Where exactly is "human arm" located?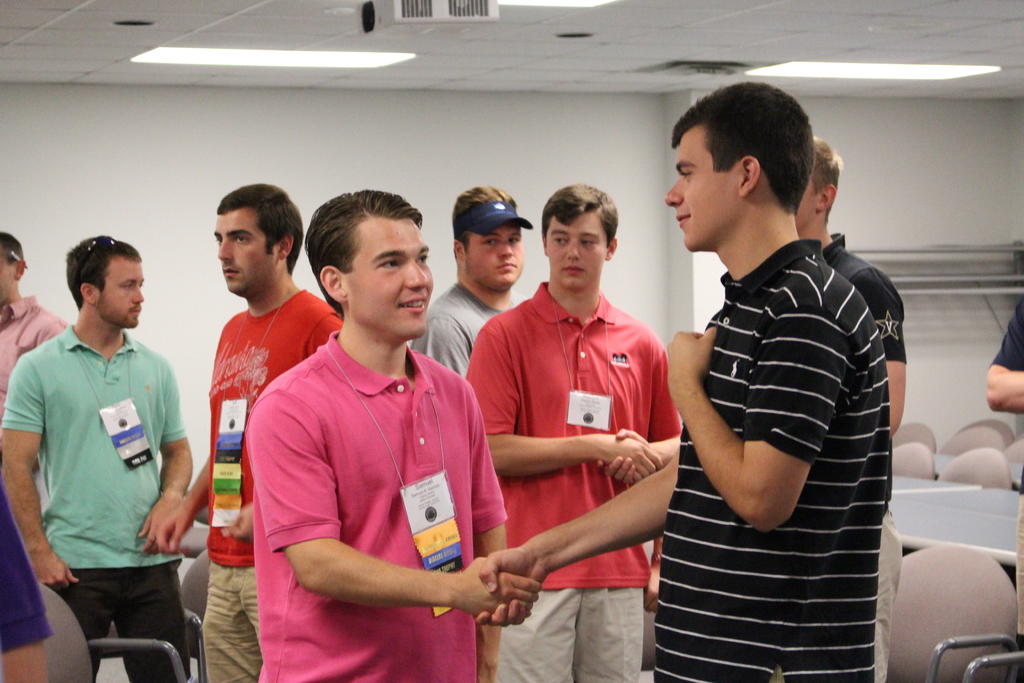
Its bounding box is [x1=844, y1=256, x2=919, y2=432].
